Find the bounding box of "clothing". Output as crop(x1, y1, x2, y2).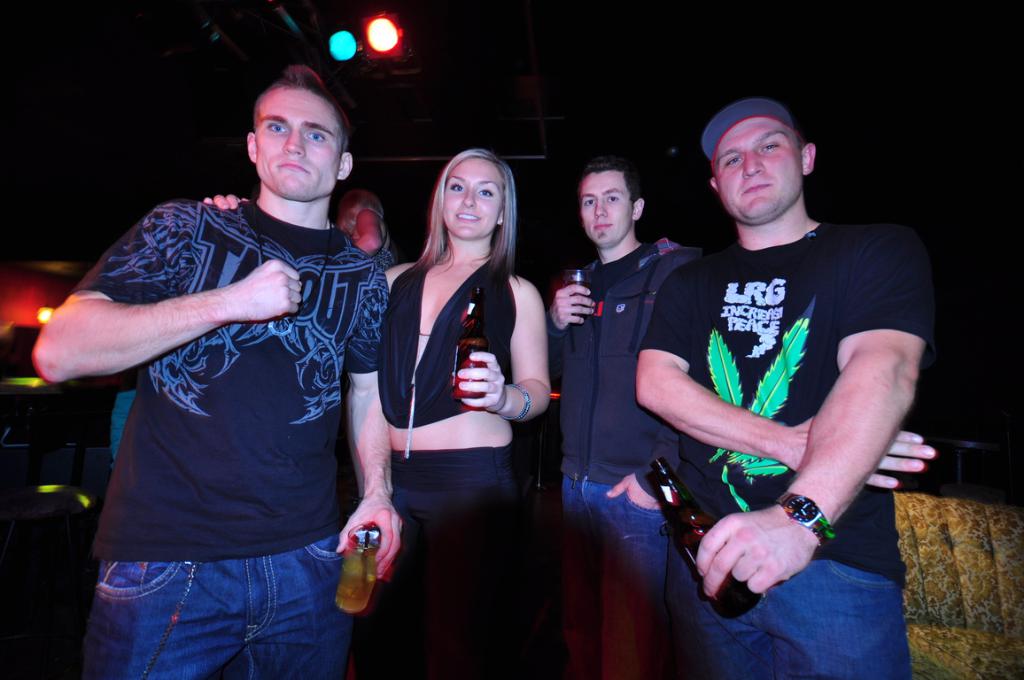
crop(555, 234, 705, 485).
